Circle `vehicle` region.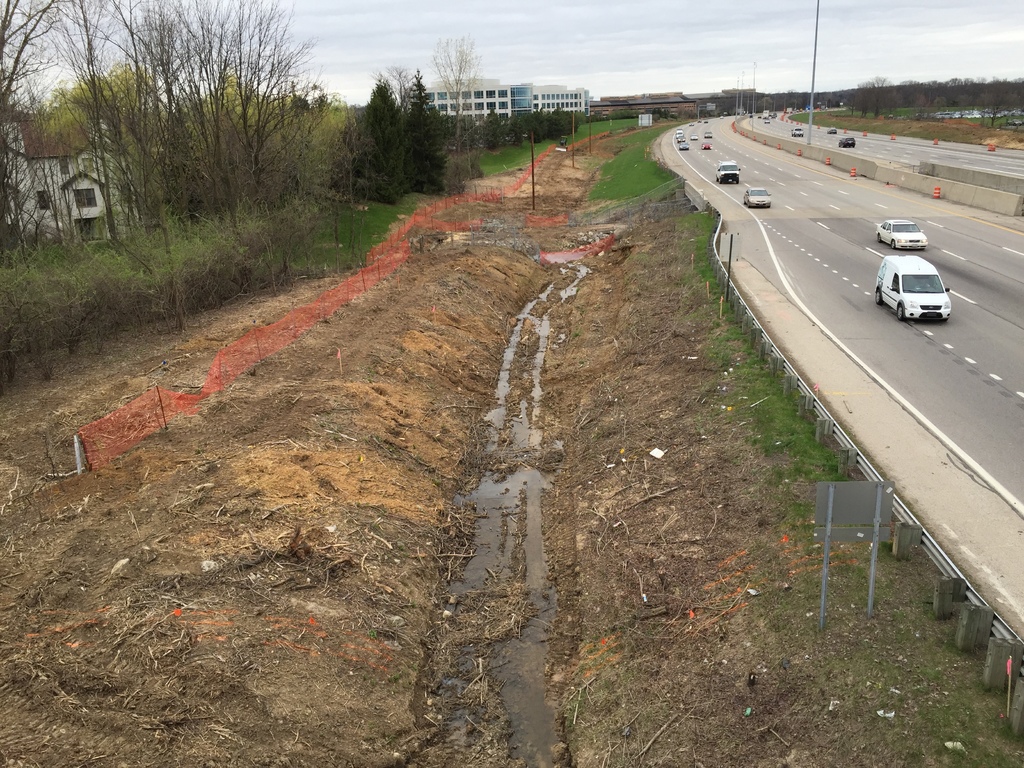
Region: (840,137,857,147).
